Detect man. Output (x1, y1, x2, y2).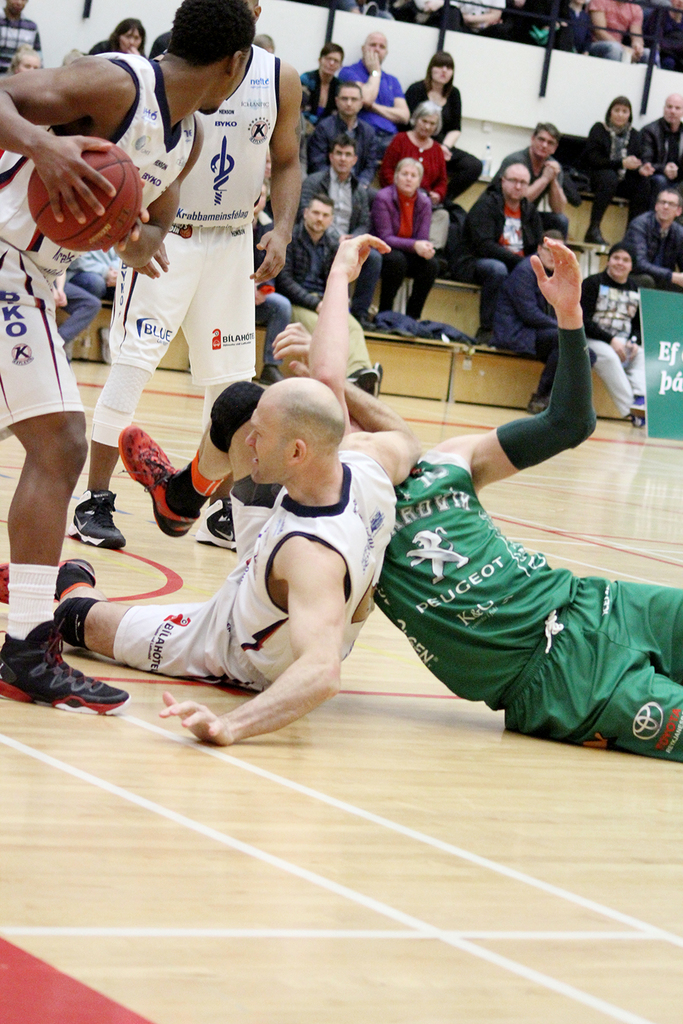
(488, 218, 597, 421).
